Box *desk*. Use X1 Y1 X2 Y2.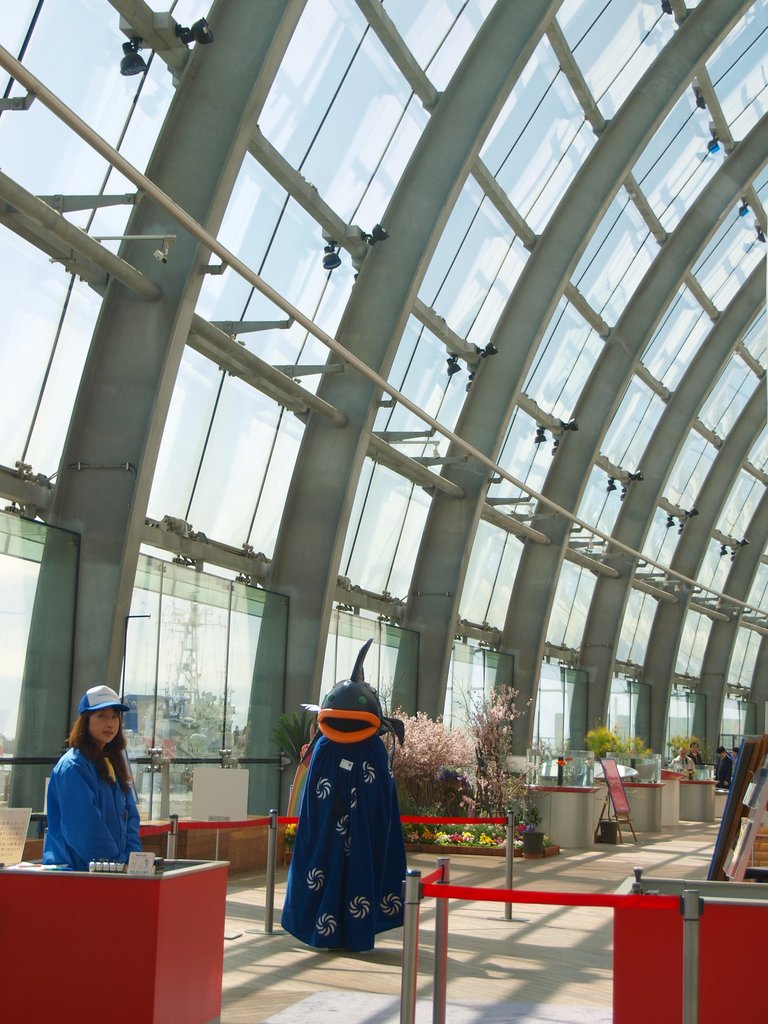
10 853 243 1005.
